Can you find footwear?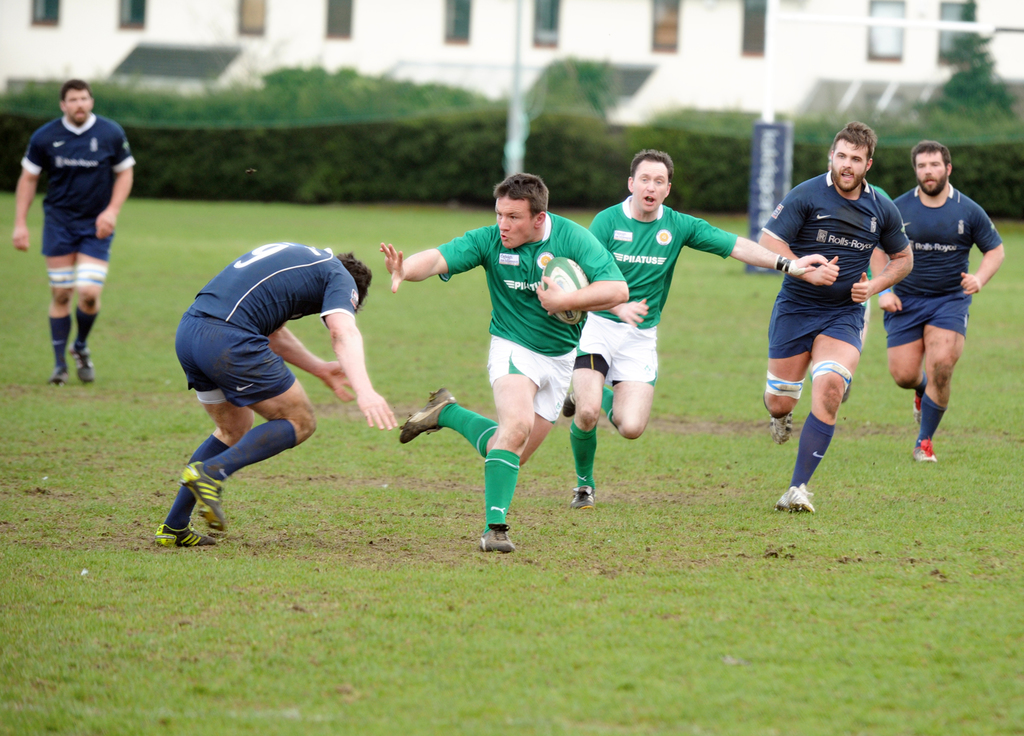
Yes, bounding box: detection(41, 367, 68, 384).
